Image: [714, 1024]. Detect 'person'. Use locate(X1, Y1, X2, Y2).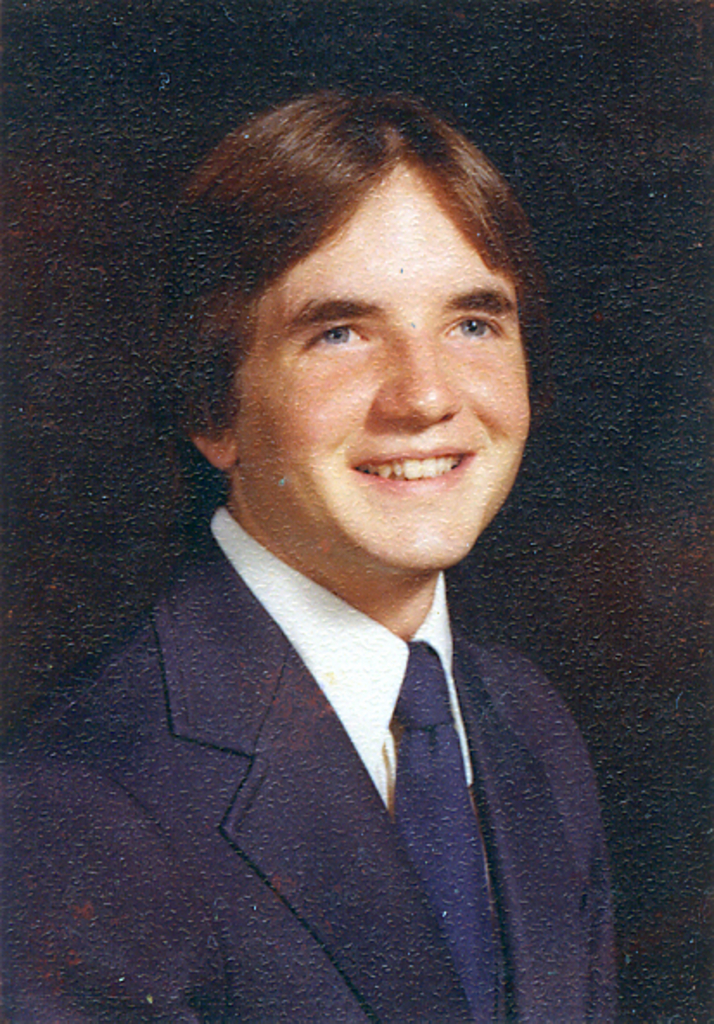
locate(123, 54, 602, 1023).
